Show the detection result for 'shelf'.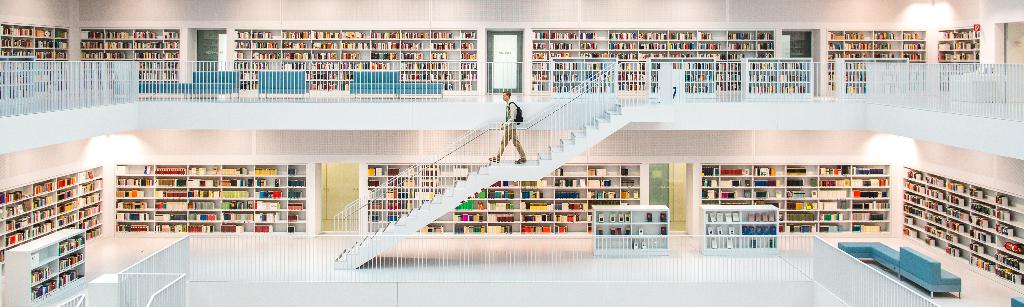
<box>758,39,772,49</box>.
